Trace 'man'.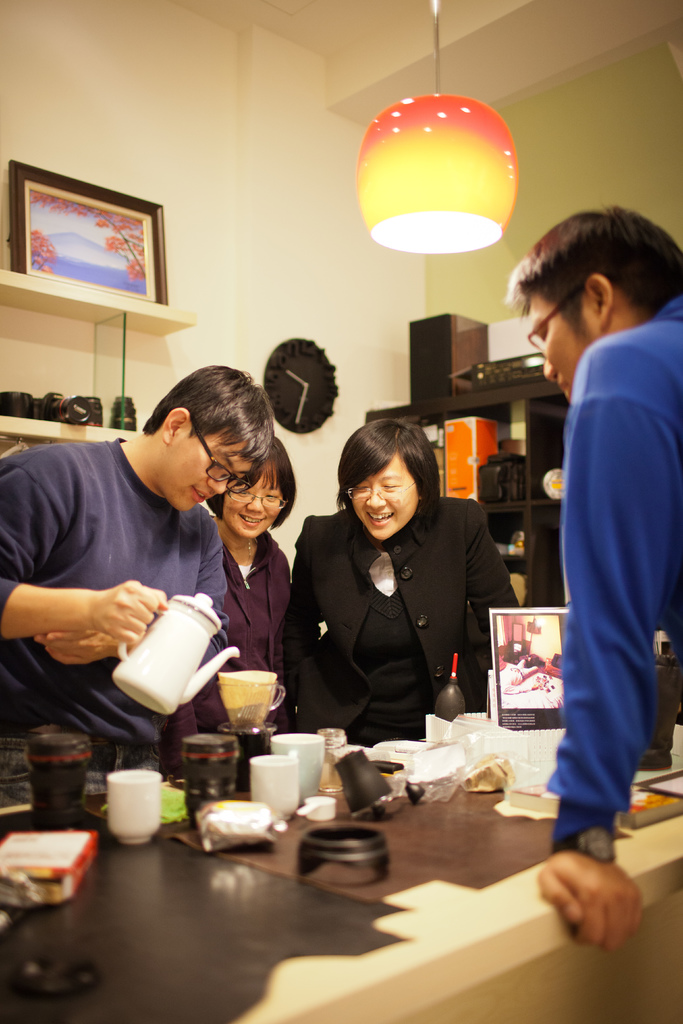
Traced to box=[0, 359, 281, 767].
